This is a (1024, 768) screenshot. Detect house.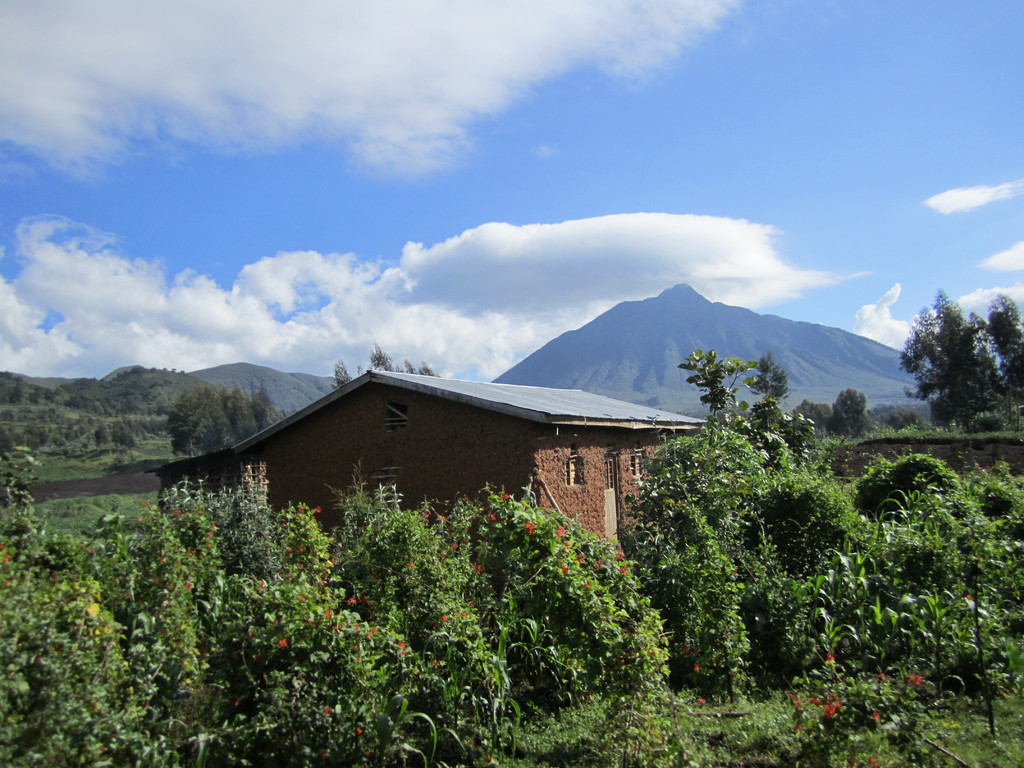
Rect(179, 346, 719, 588).
